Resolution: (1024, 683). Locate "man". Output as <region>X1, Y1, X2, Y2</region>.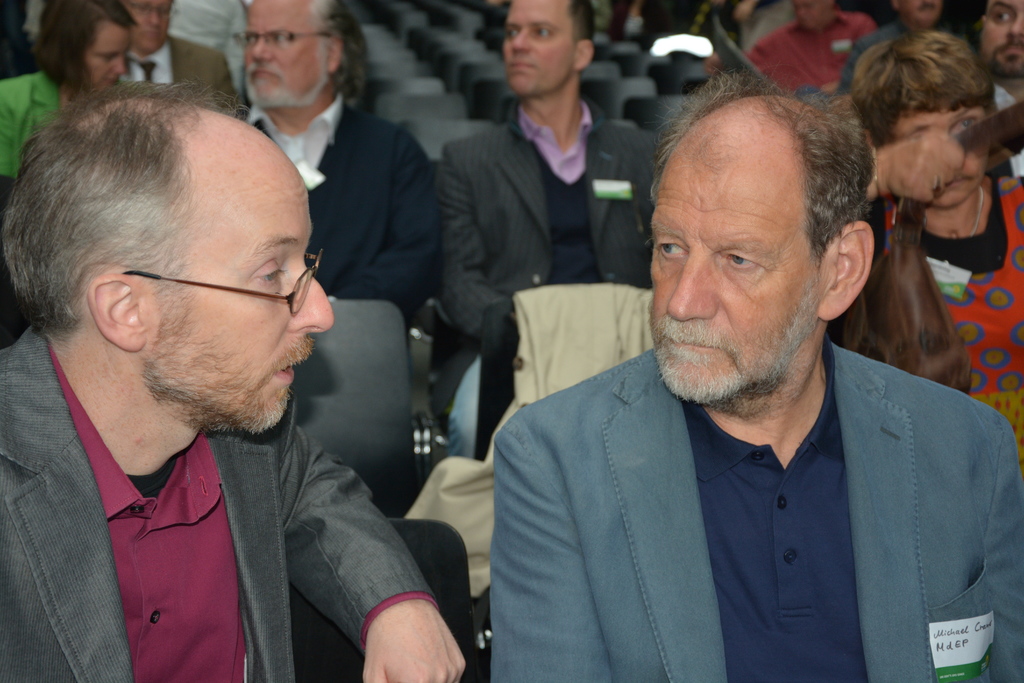
<region>840, 0, 942, 89</region>.
